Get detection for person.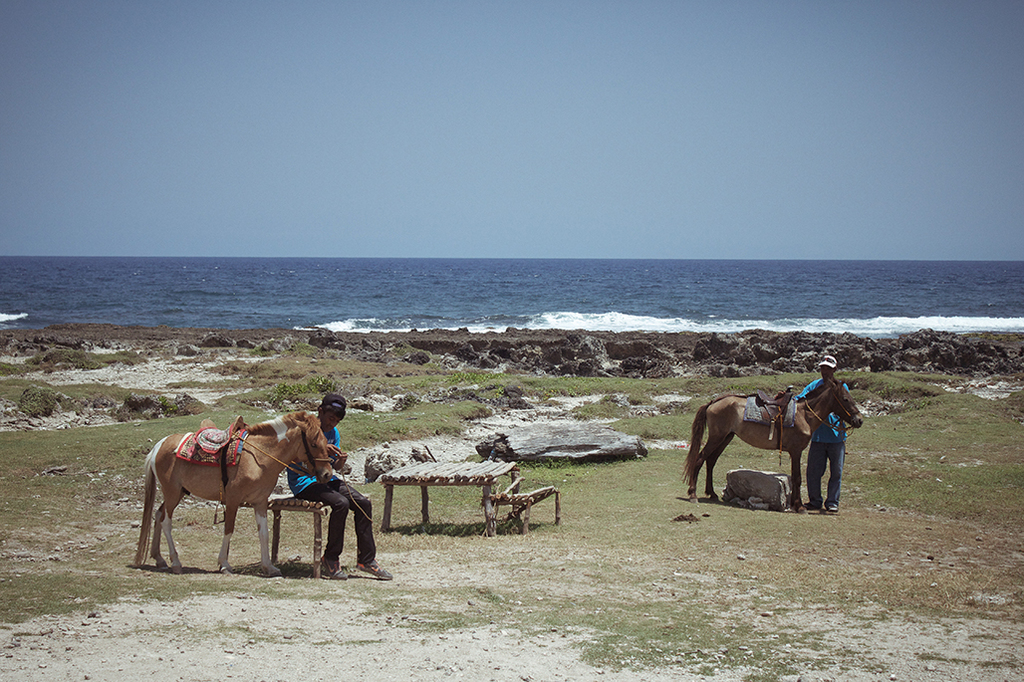
Detection: bbox(796, 356, 850, 516).
